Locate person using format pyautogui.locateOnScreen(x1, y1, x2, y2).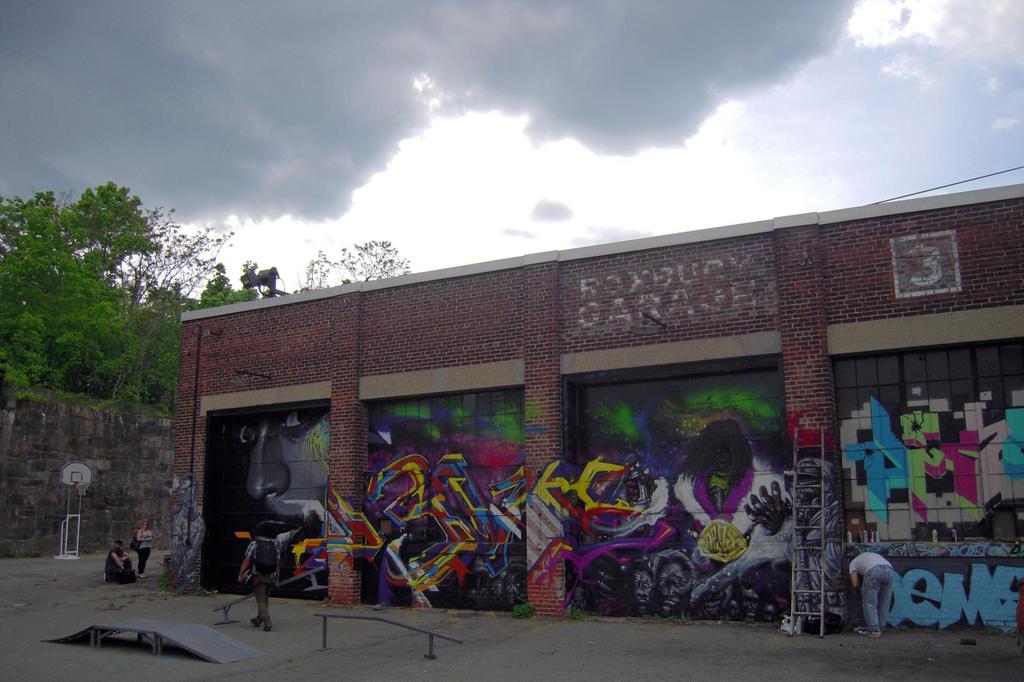
pyautogui.locateOnScreen(99, 541, 133, 586).
